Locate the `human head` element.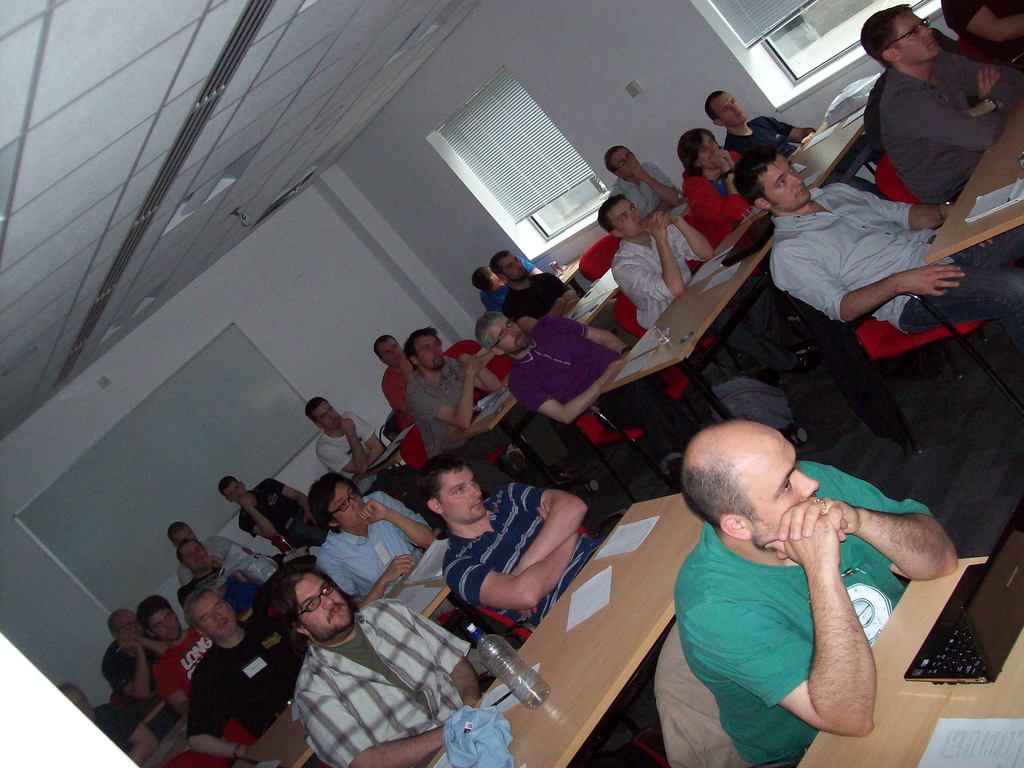
Element bbox: bbox=[372, 333, 410, 368].
